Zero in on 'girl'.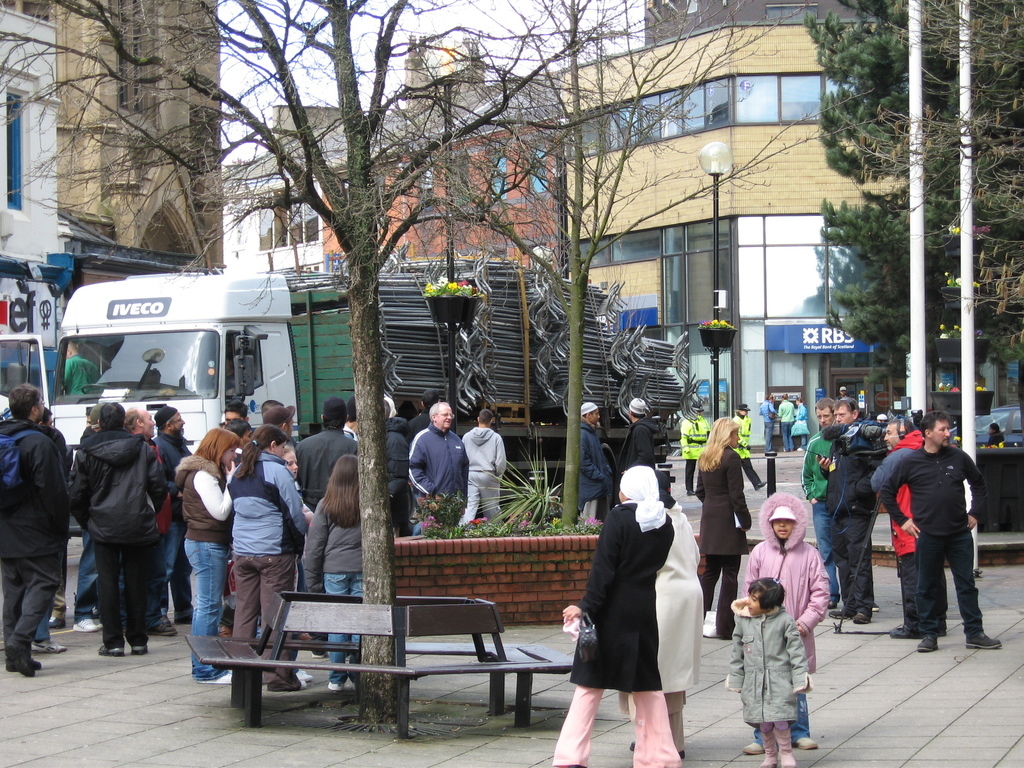
Zeroed in: l=723, t=575, r=812, b=767.
